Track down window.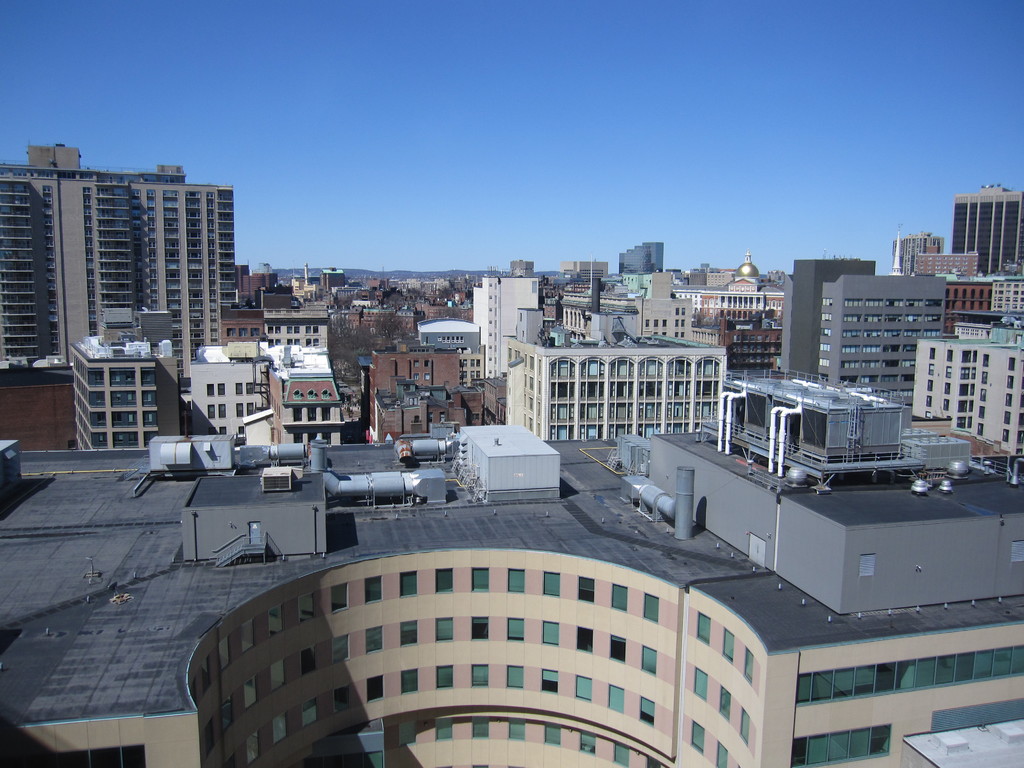
Tracked to 219,404,228,419.
